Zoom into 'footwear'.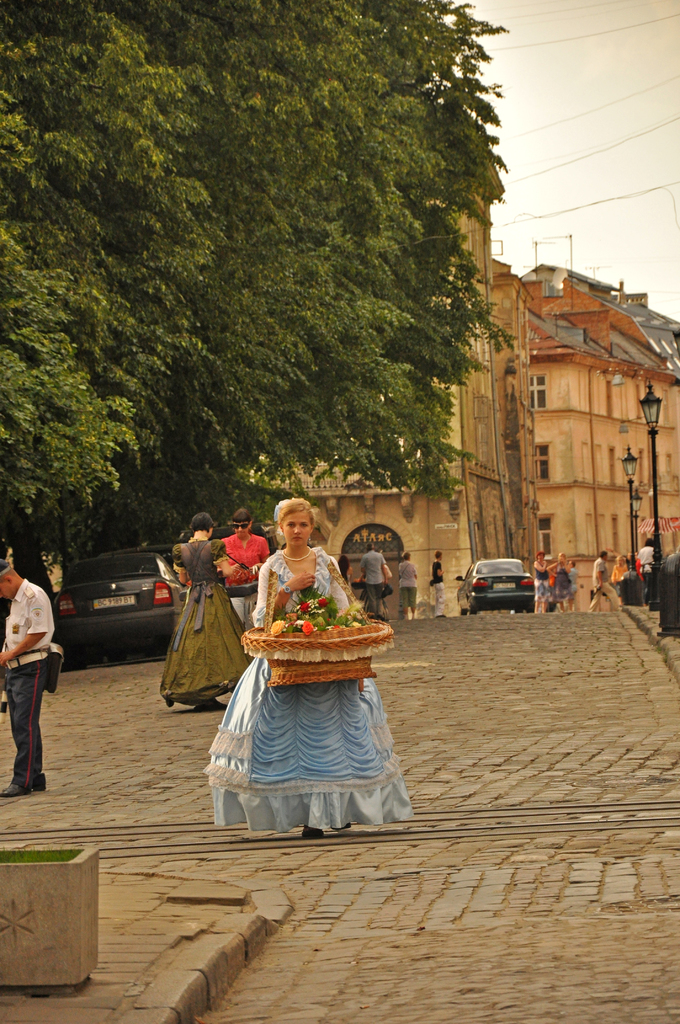
Zoom target: Rect(0, 781, 35, 795).
